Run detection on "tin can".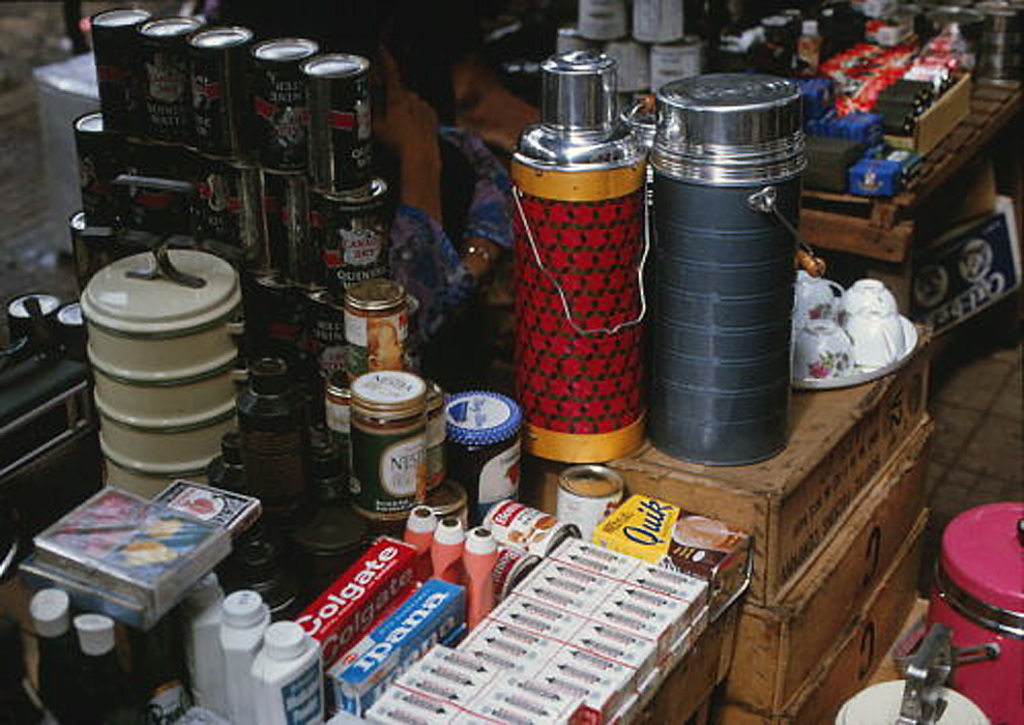
Result: 650/40/702/95.
